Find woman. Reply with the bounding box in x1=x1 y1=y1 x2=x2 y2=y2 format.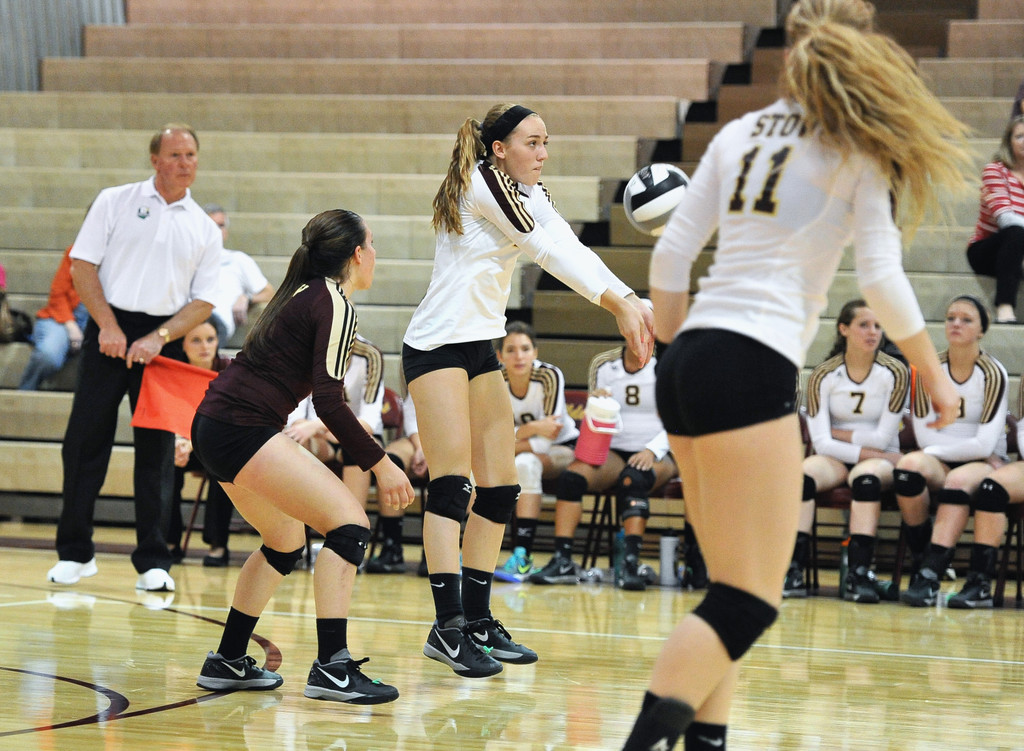
x1=383 y1=127 x2=614 y2=618.
